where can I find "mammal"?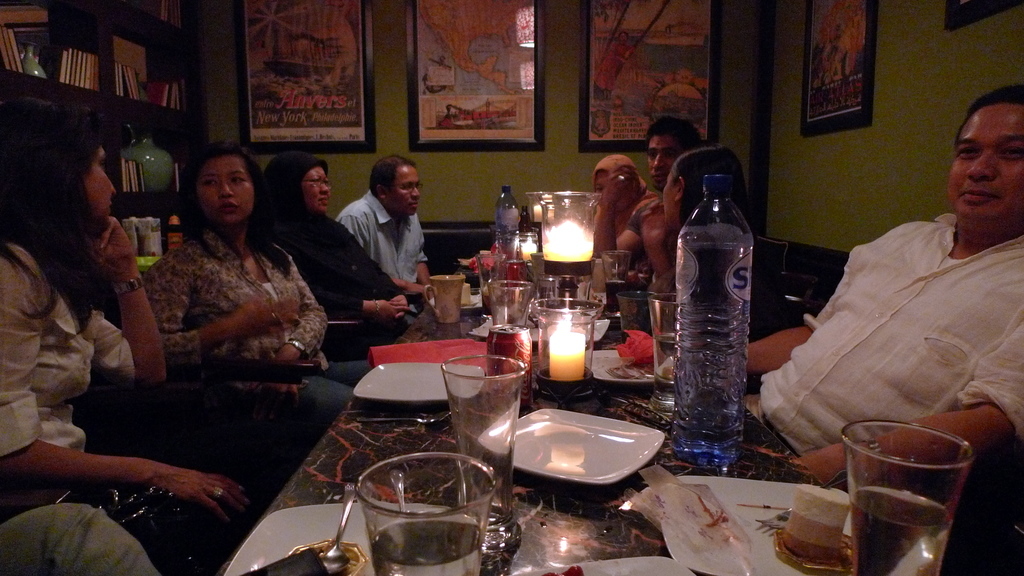
You can find it at detection(259, 160, 435, 345).
